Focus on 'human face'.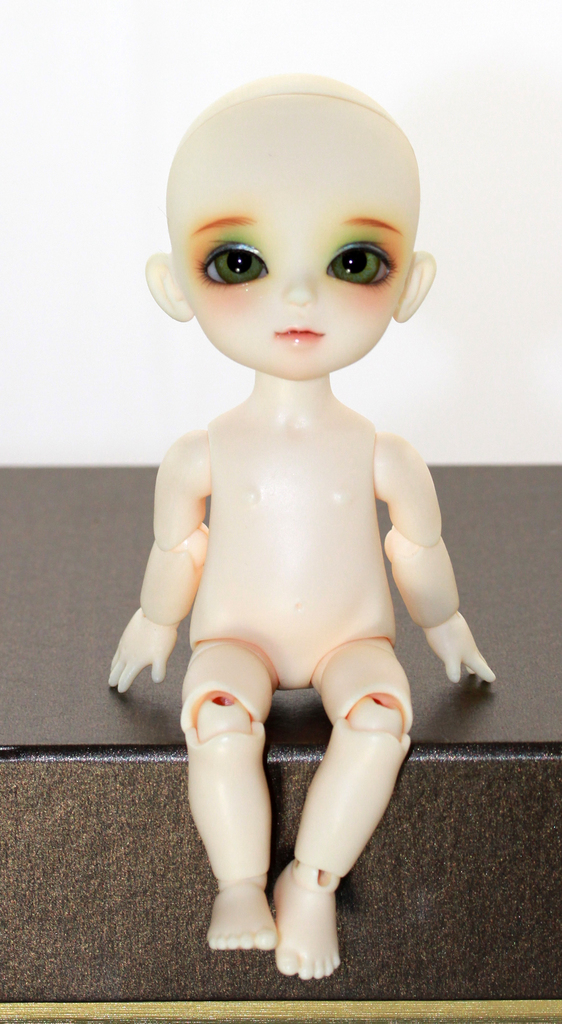
Focused at <region>165, 92, 422, 379</region>.
